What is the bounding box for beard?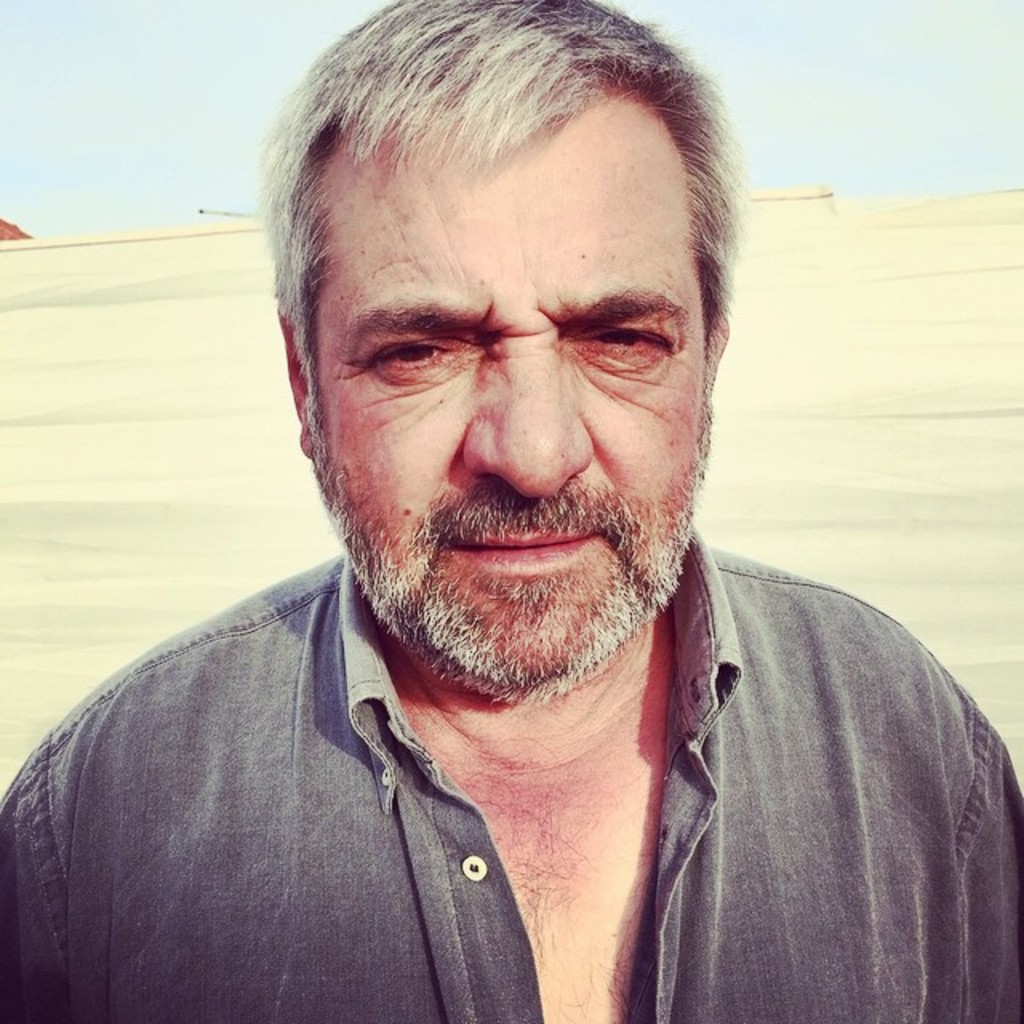
<region>298, 264, 712, 704</region>.
